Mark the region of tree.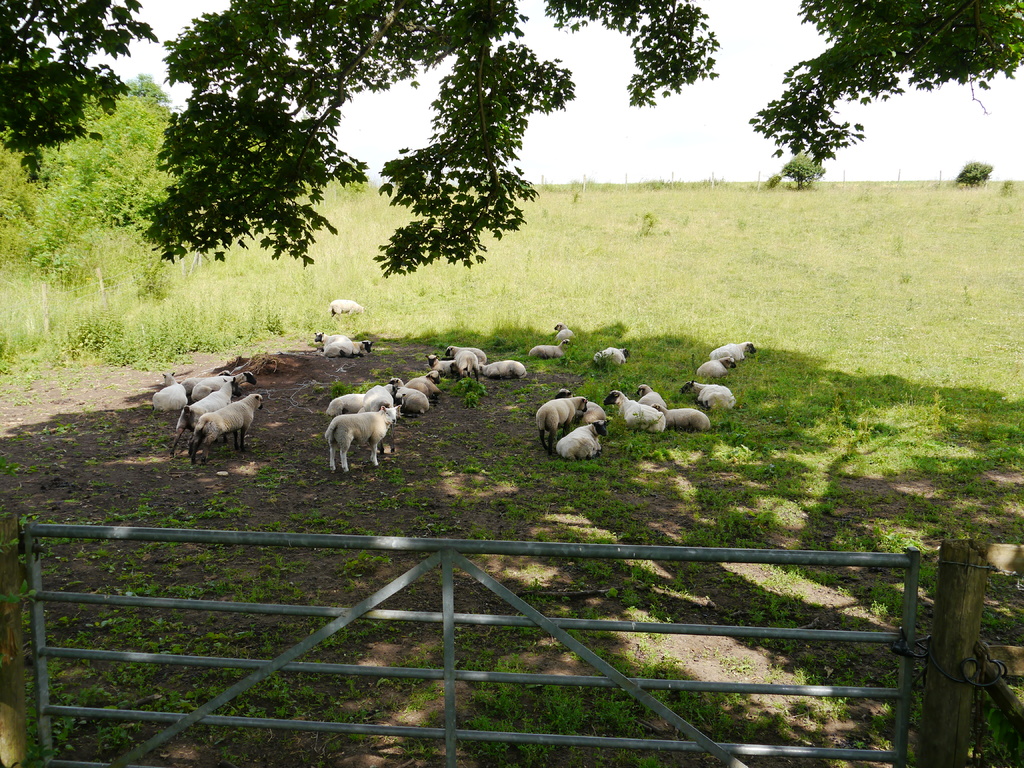
Region: crop(957, 159, 990, 184).
